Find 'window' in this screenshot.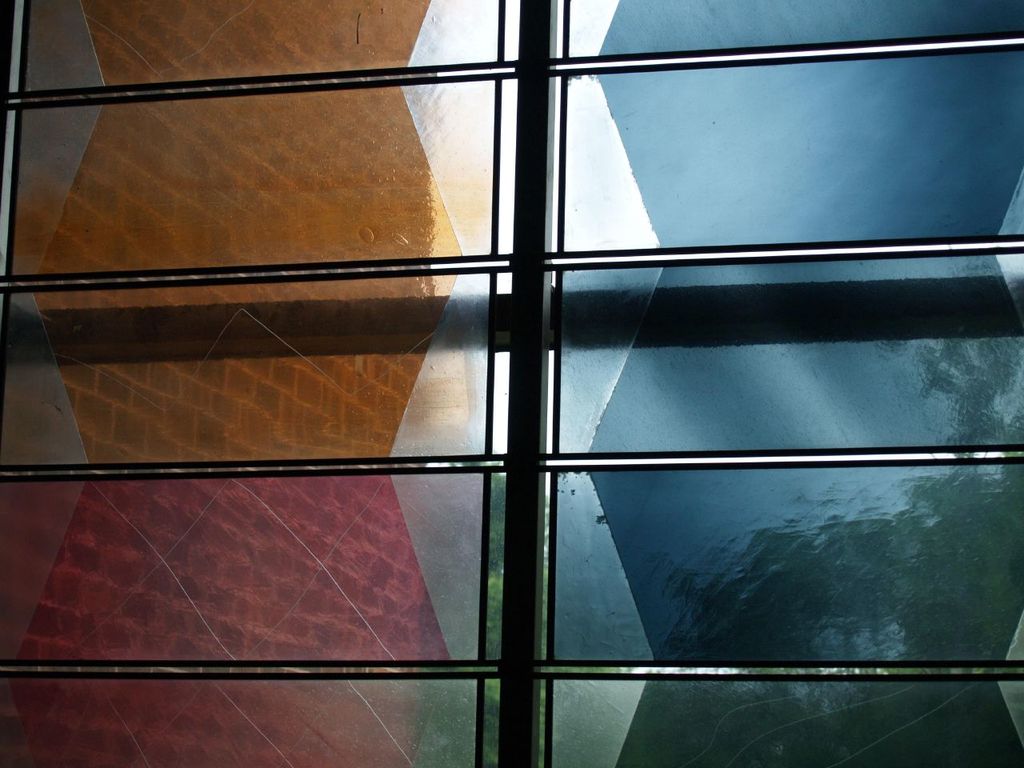
The bounding box for 'window' is 0/0/1023/734.
